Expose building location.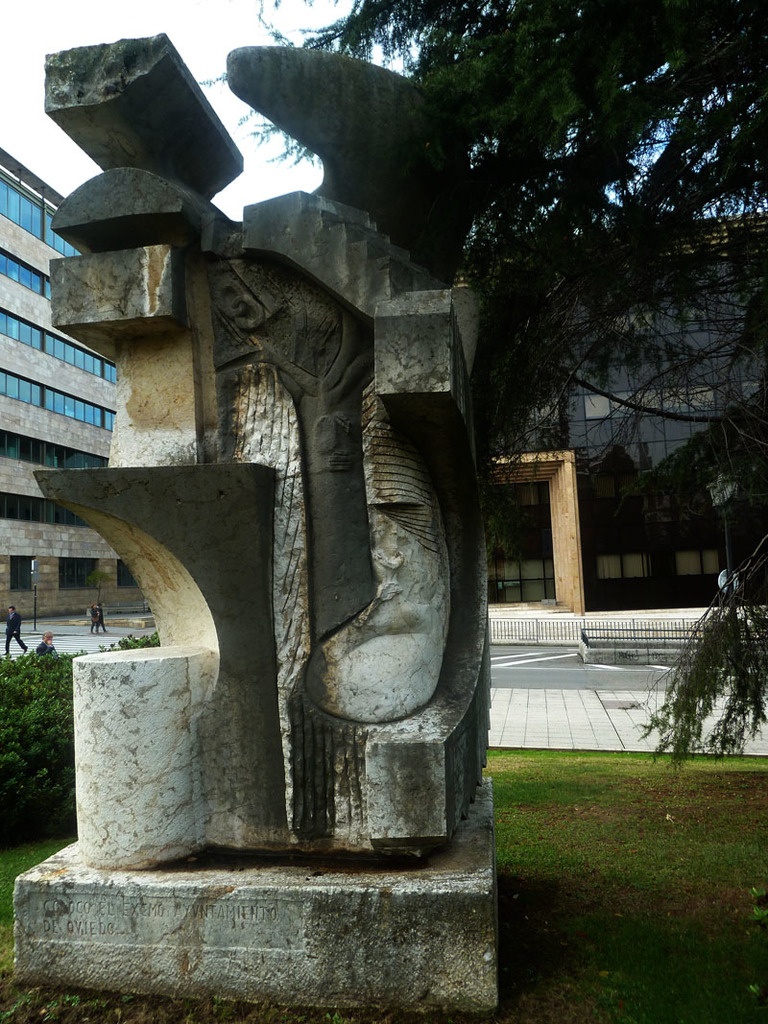
Exposed at {"left": 0, "top": 149, "right": 149, "bottom": 620}.
